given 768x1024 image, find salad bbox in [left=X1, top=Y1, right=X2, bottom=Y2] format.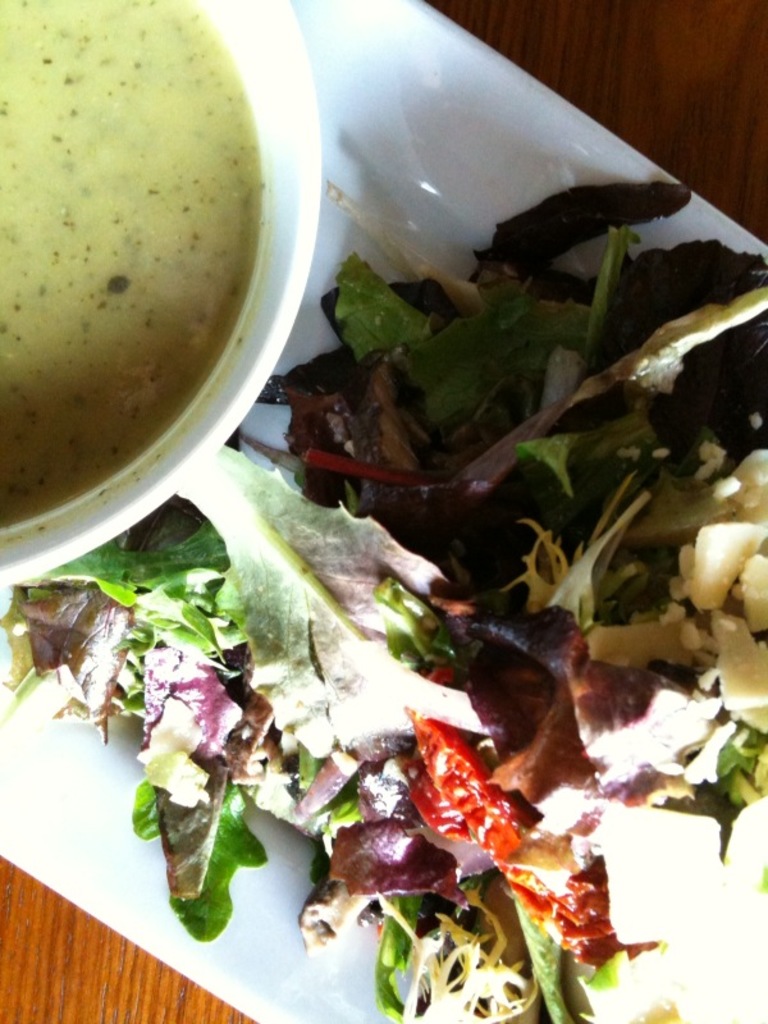
[left=0, top=179, right=767, bottom=1023].
